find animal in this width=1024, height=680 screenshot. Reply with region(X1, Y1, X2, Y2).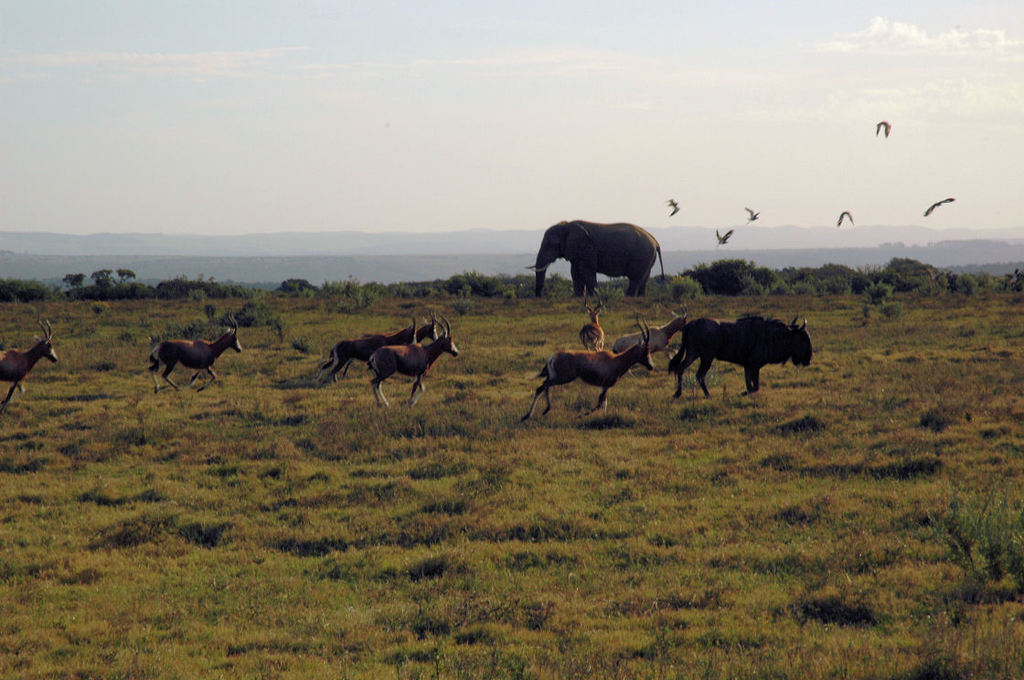
region(0, 313, 59, 409).
